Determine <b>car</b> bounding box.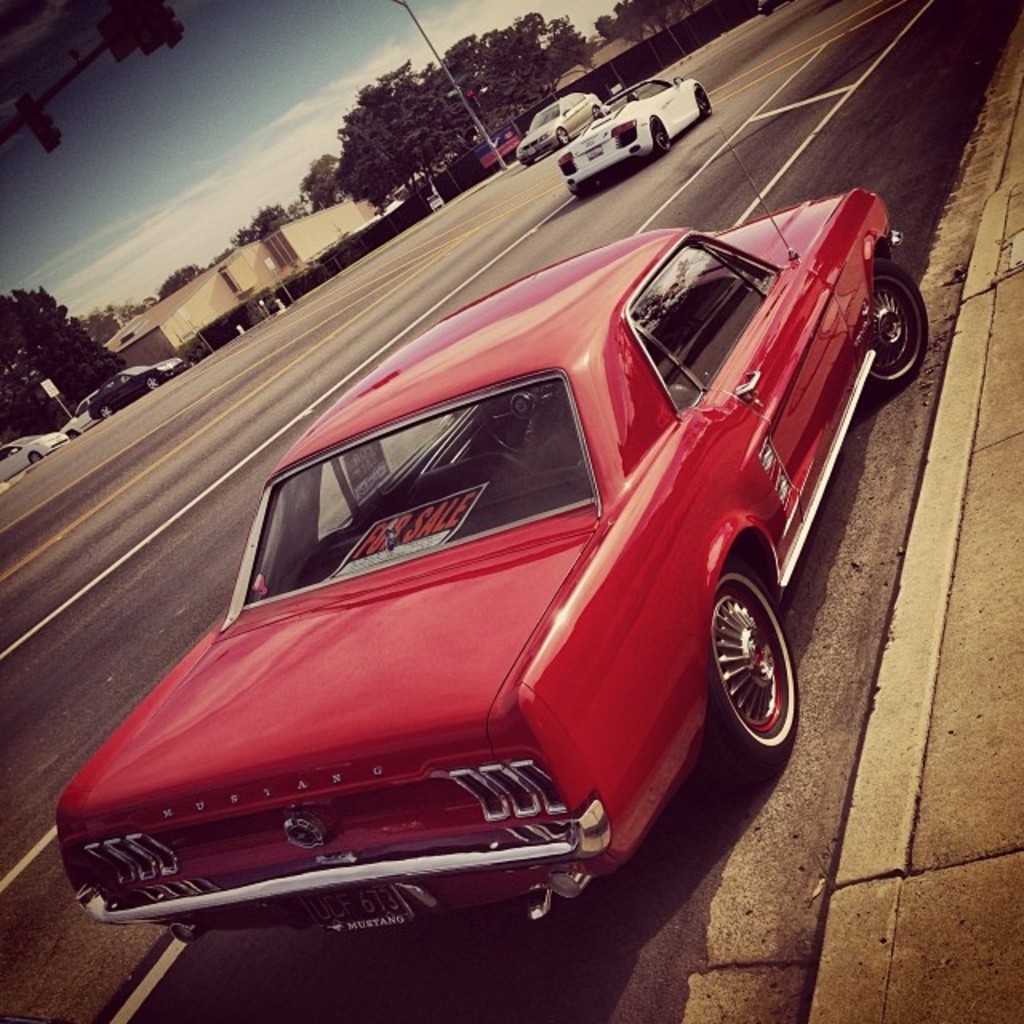
Determined: 517/90/603/168.
